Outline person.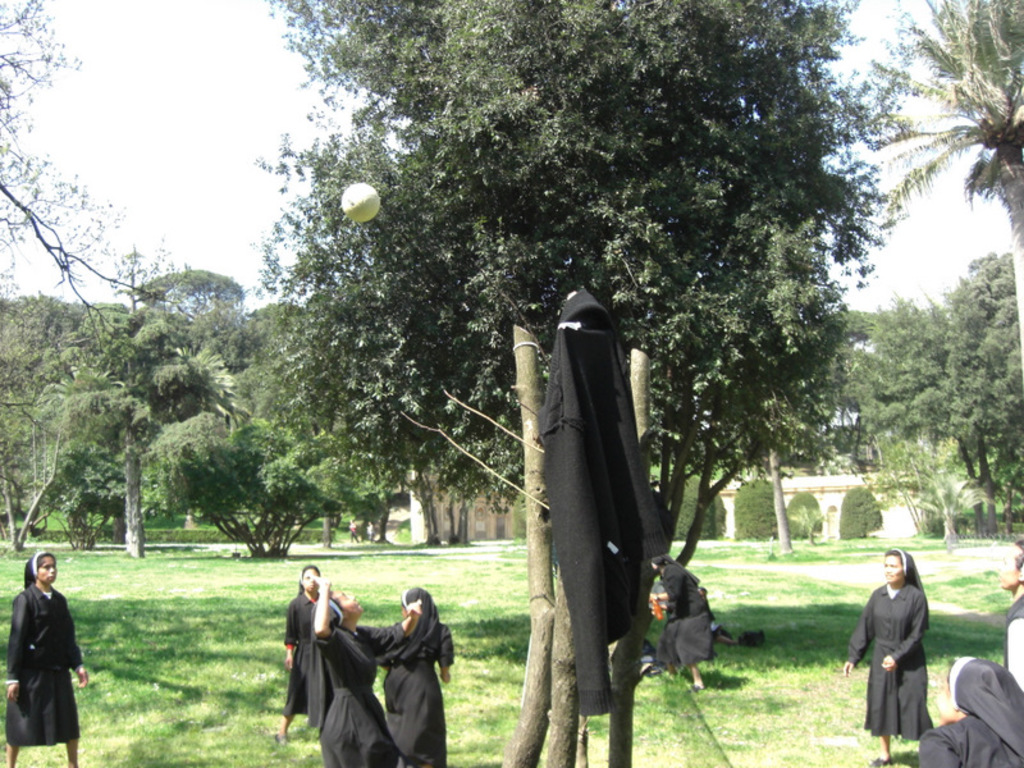
Outline: detection(381, 582, 453, 767).
